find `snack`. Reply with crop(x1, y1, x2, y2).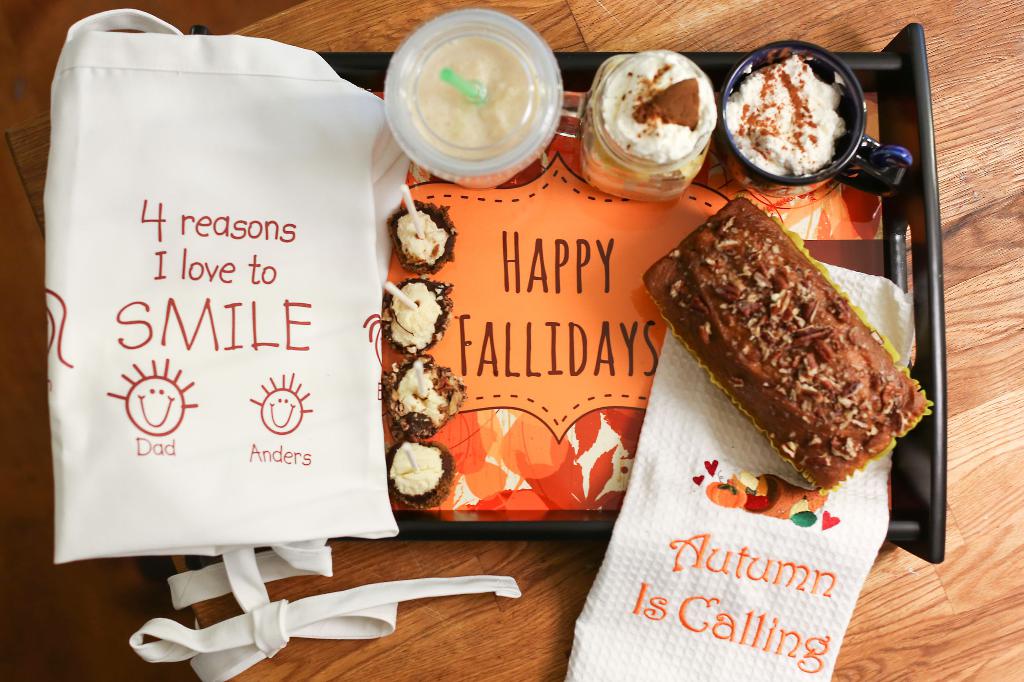
crop(719, 54, 857, 184).
